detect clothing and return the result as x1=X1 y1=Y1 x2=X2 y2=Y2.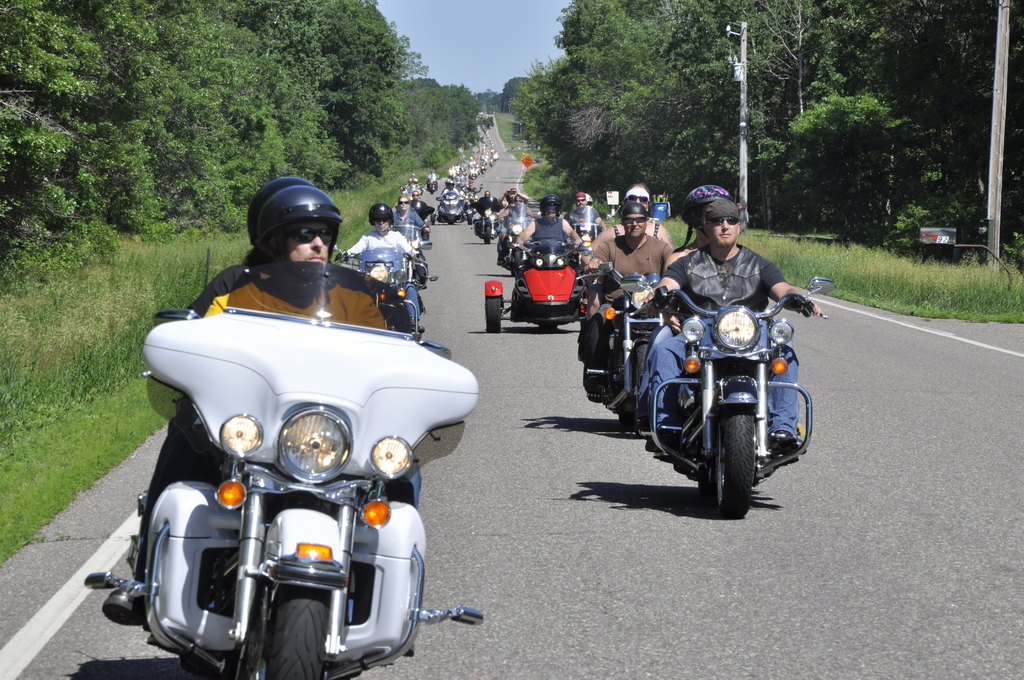
x1=396 y1=207 x2=424 y2=250.
